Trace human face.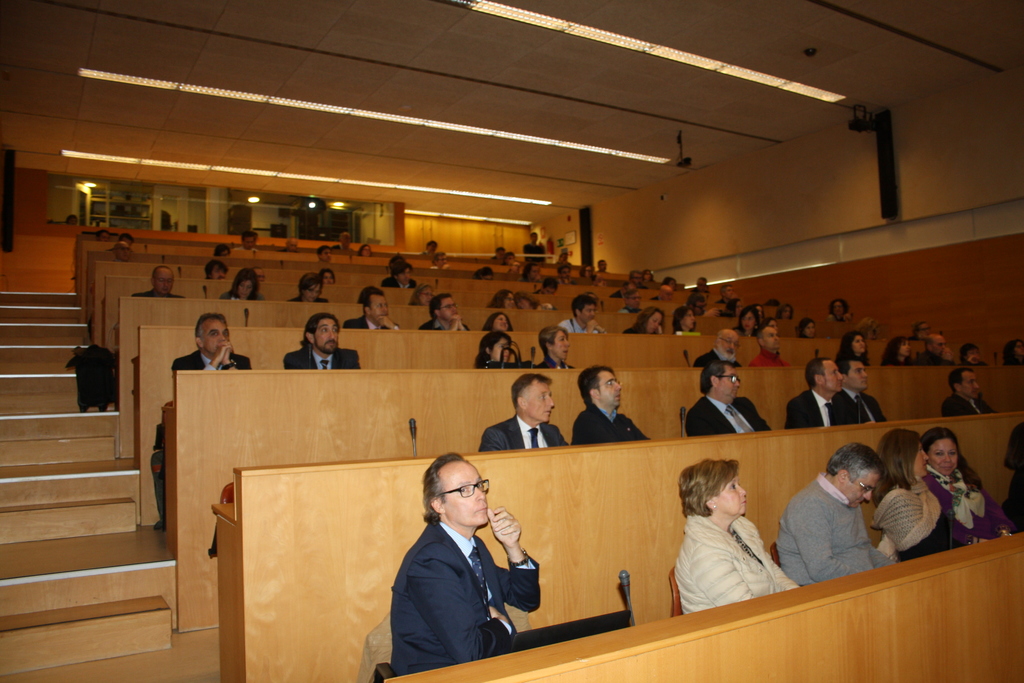
Traced to box=[716, 474, 746, 516].
